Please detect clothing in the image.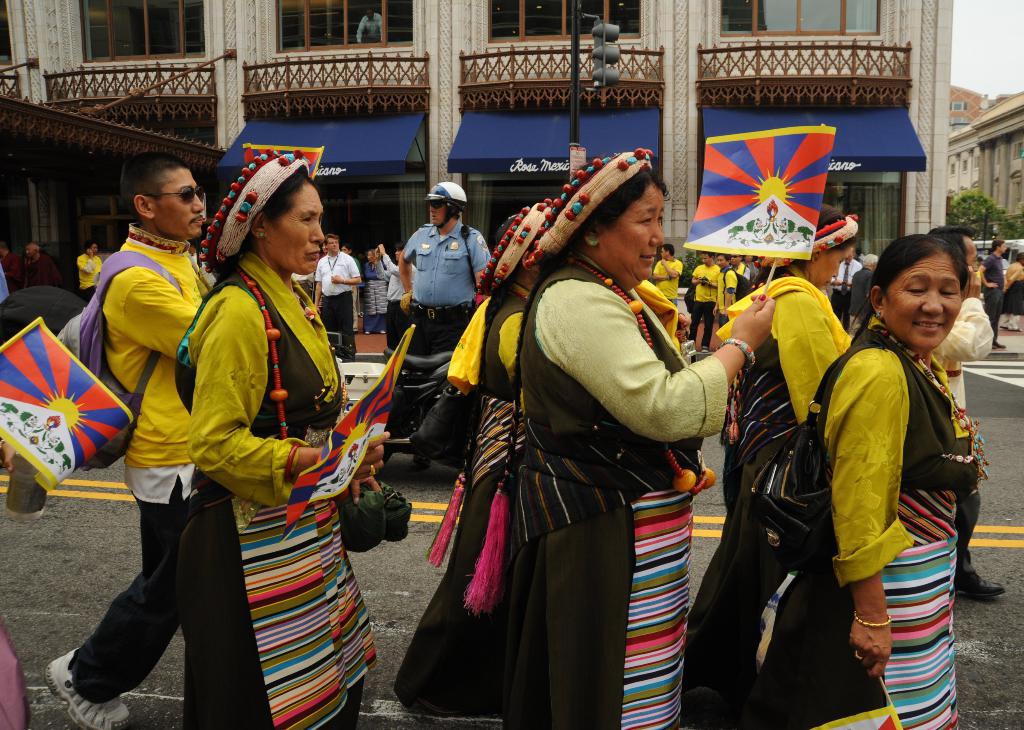
435 204 748 711.
